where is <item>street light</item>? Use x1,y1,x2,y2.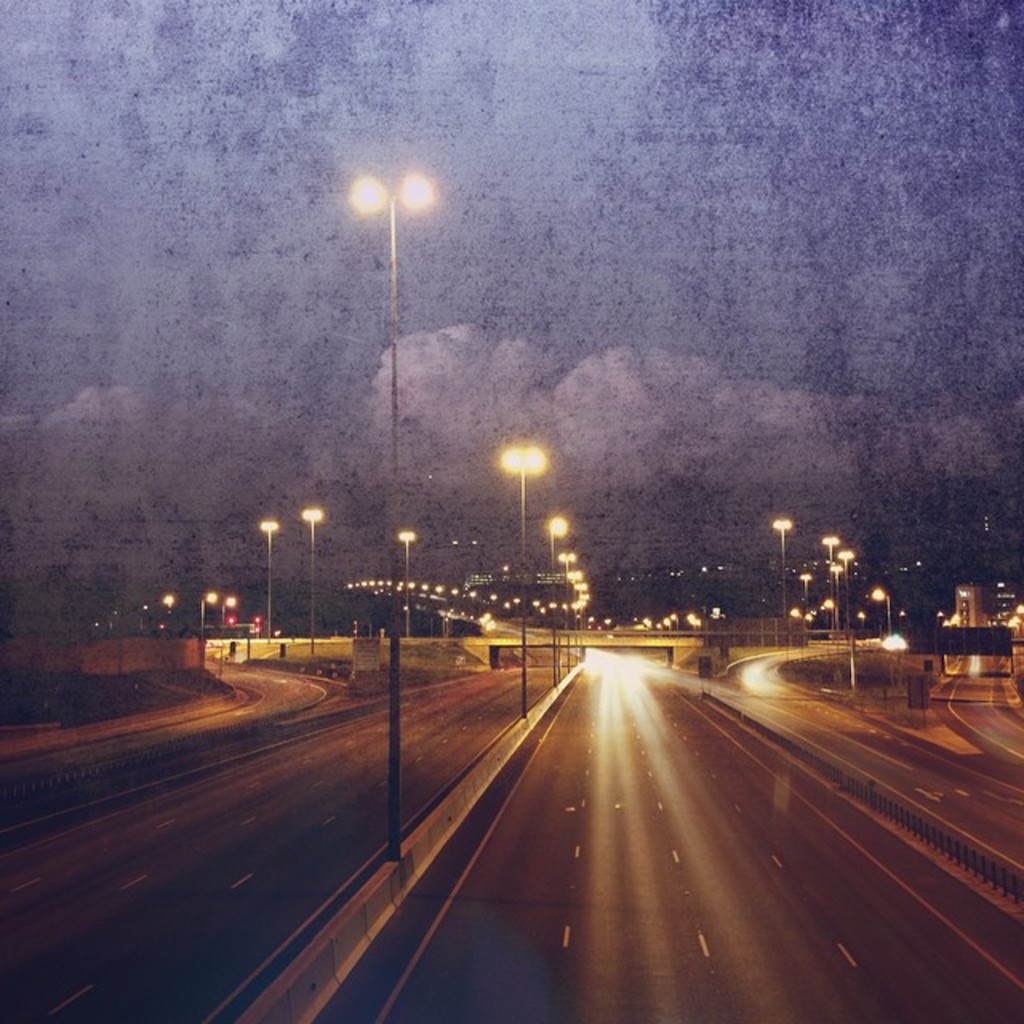
869,584,898,642.
